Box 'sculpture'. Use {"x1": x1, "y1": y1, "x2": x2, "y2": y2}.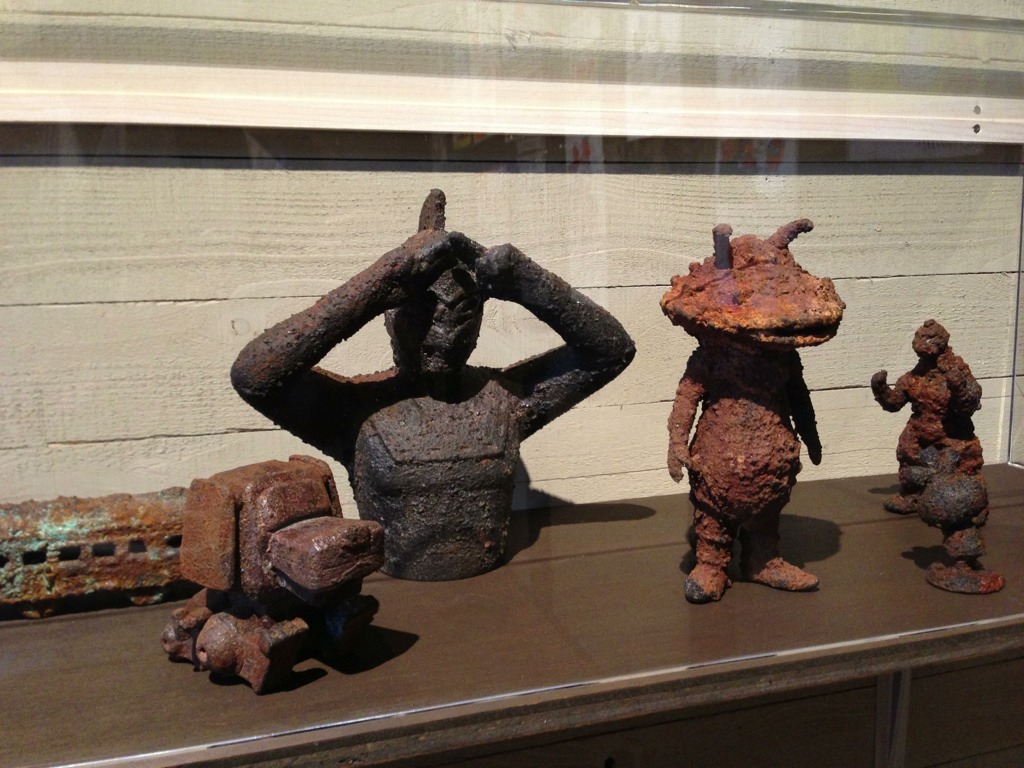
{"x1": 227, "y1": 185, "x2": 643, "y2": 579}.
